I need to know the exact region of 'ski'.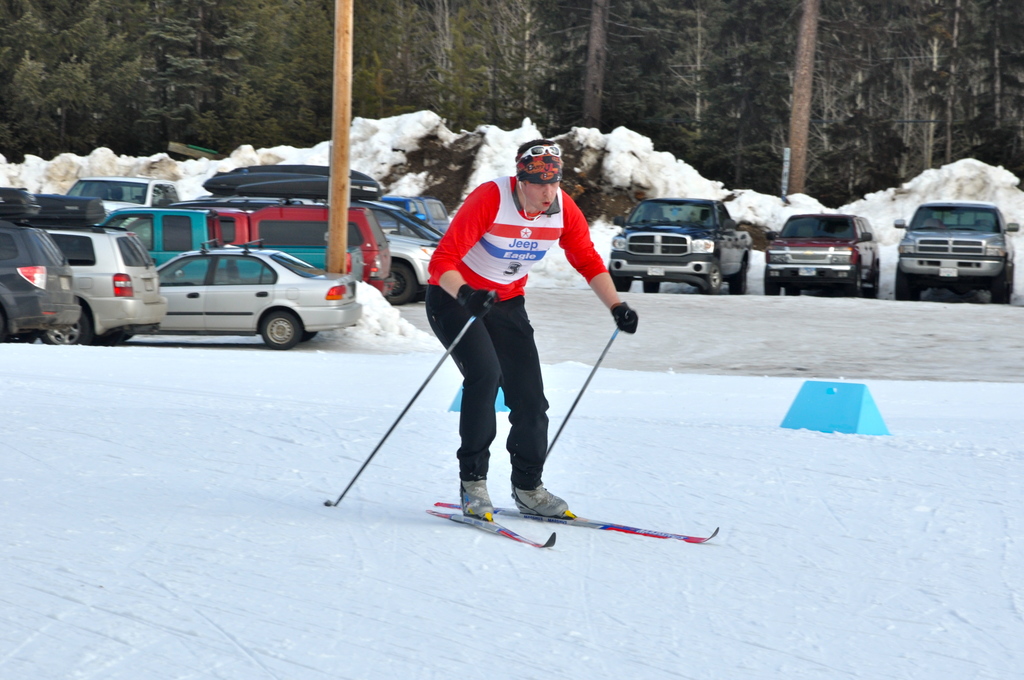
Region: {"x1": 428, "y1": 492, "x2": 717, "y2": 540}.
